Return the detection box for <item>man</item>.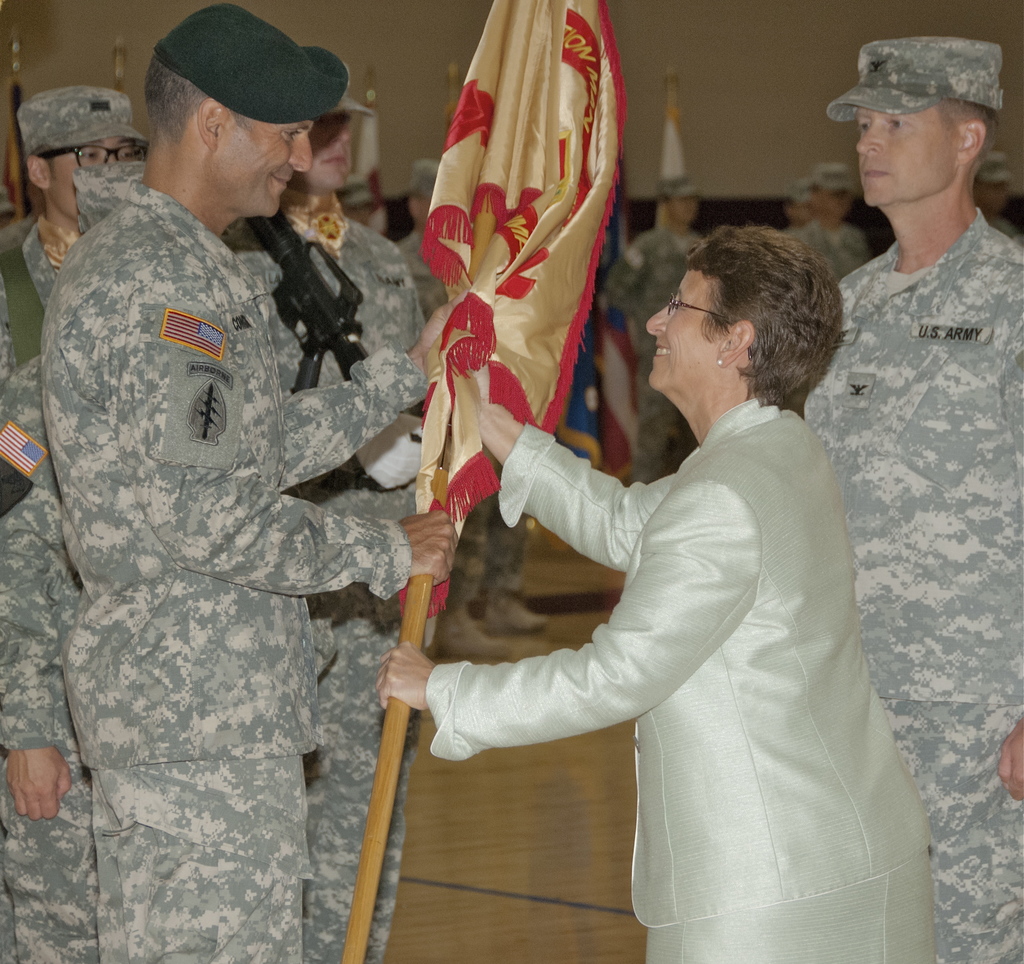
bbox=(492, 495, 547, 629).
